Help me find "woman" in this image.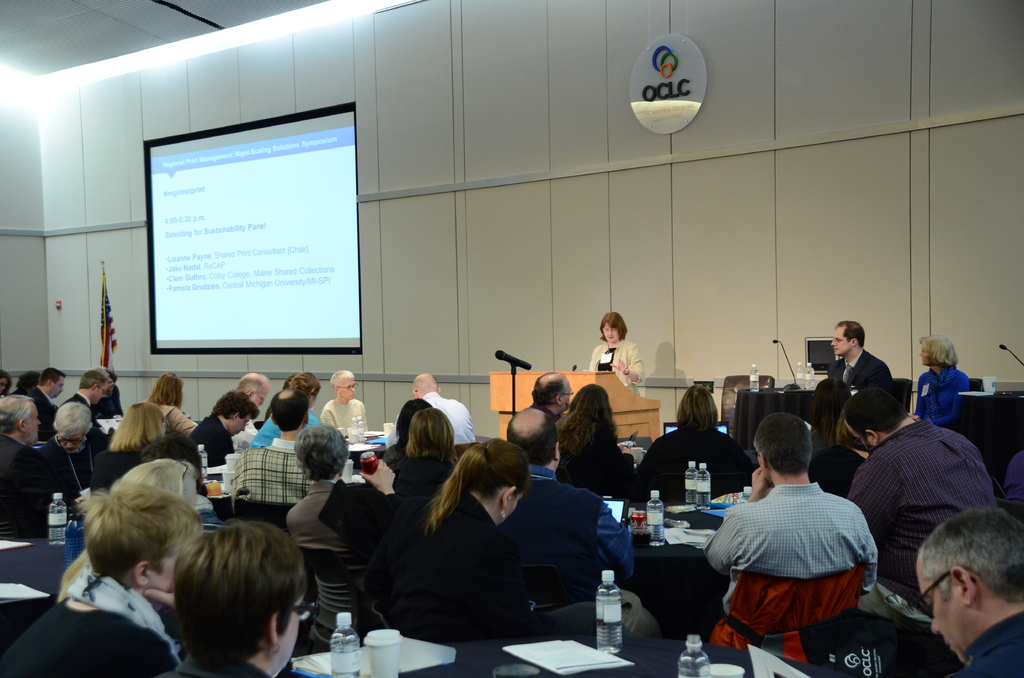
Found it: detection(908, 333, 970, 423).
